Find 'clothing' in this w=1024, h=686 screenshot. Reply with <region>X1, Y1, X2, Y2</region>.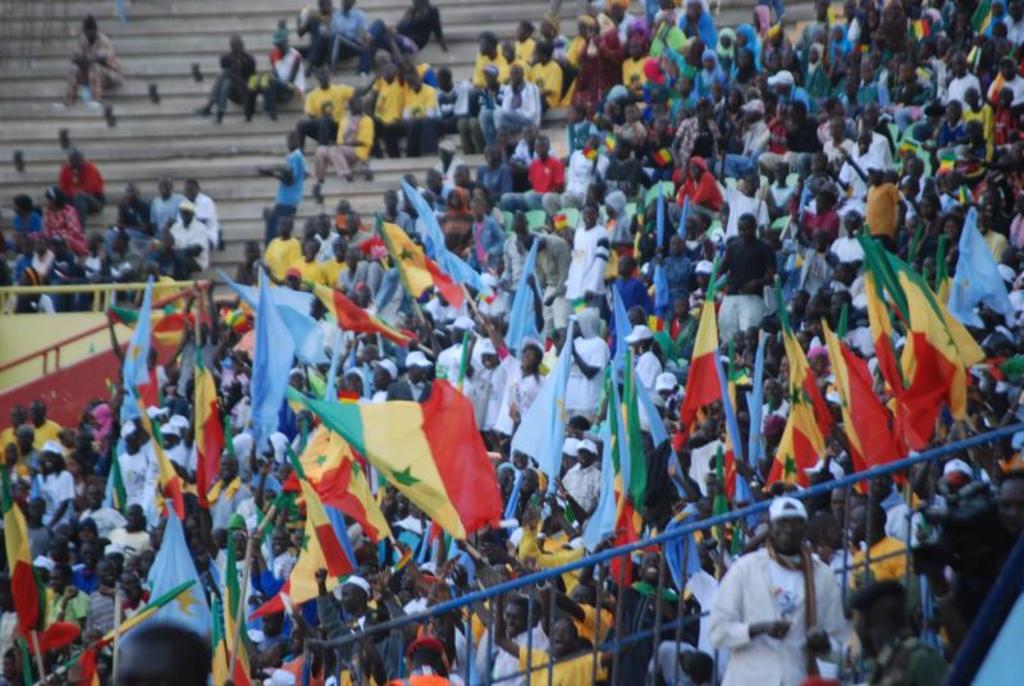
<region>61, 31, 131, 97</region>.
